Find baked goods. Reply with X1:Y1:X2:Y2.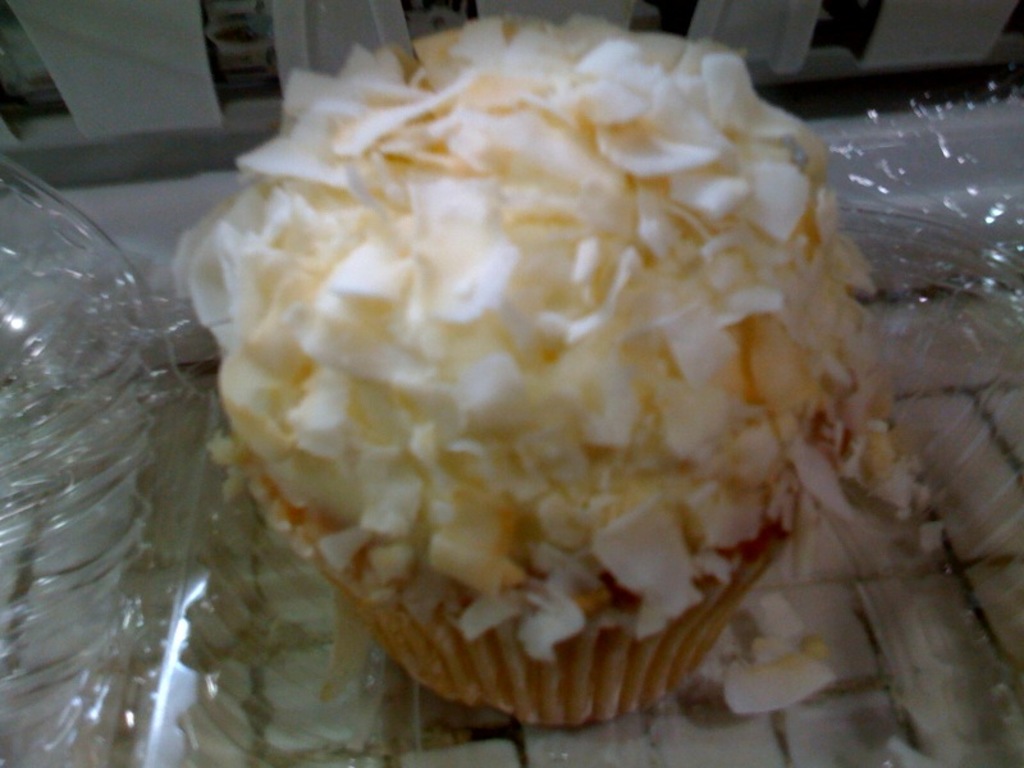
161:44:883:764.
